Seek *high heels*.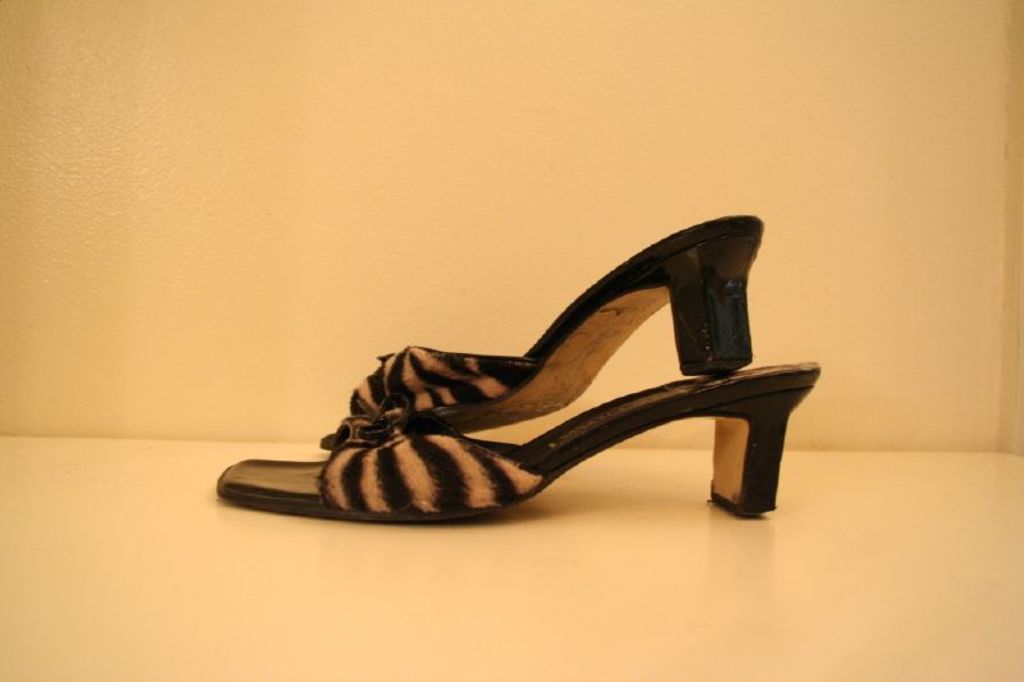
bbox(211, 362, 820, 522).
